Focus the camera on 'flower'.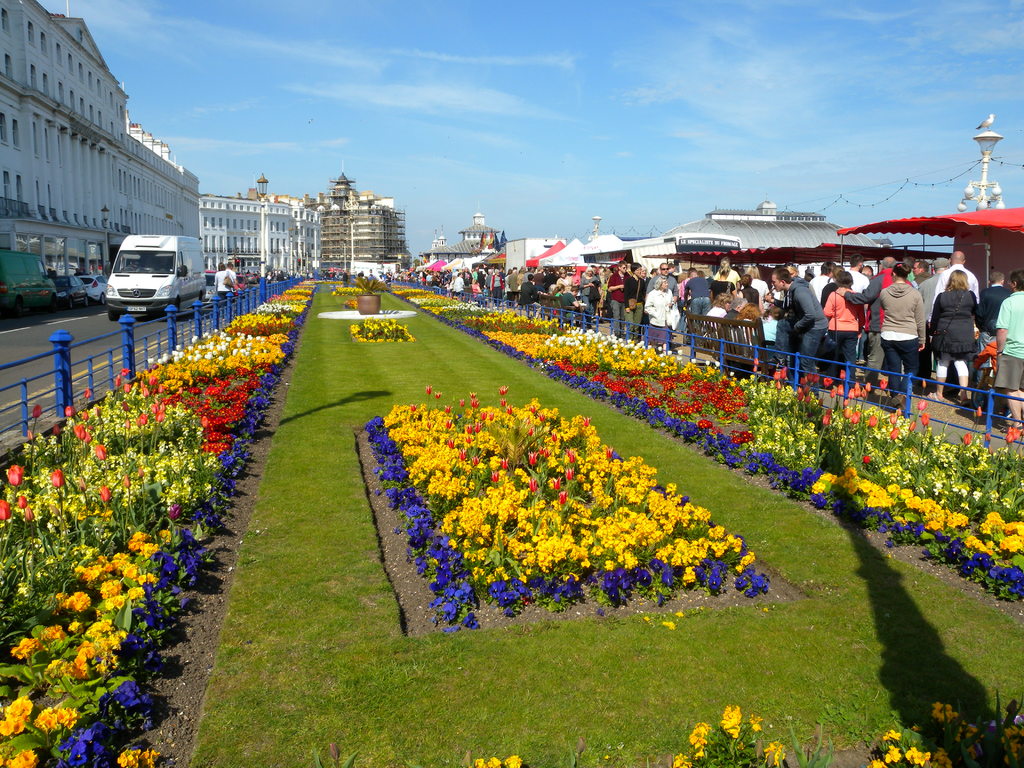
Focus region: x1=838 y1=369 x2=842 y2=380.
